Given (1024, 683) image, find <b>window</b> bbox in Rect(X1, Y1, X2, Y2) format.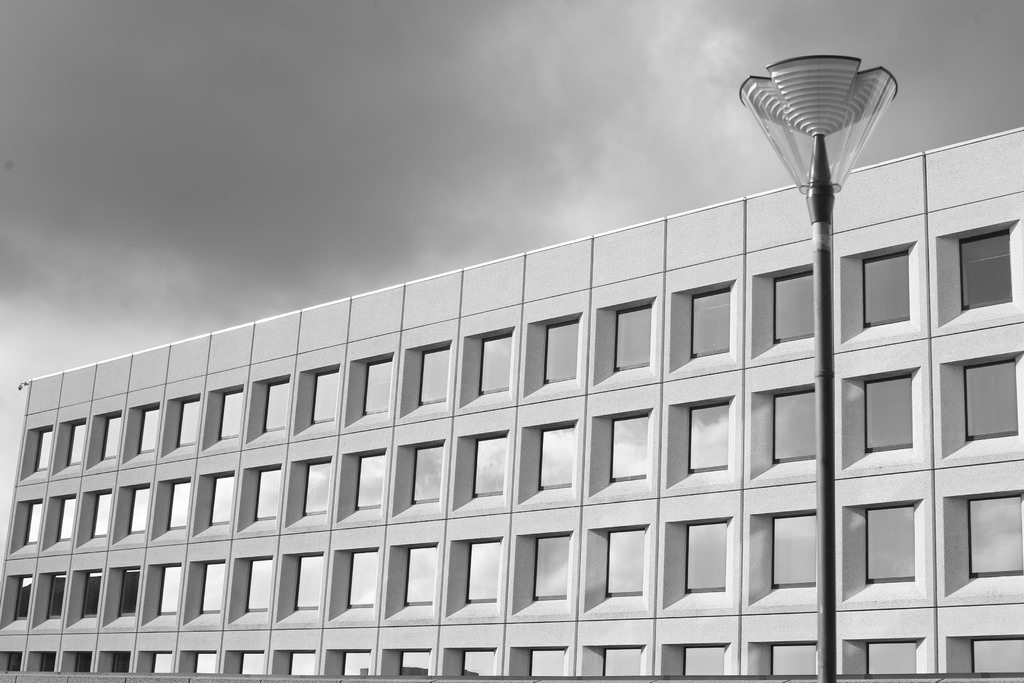
Rect(26, 501, 42, 543).
